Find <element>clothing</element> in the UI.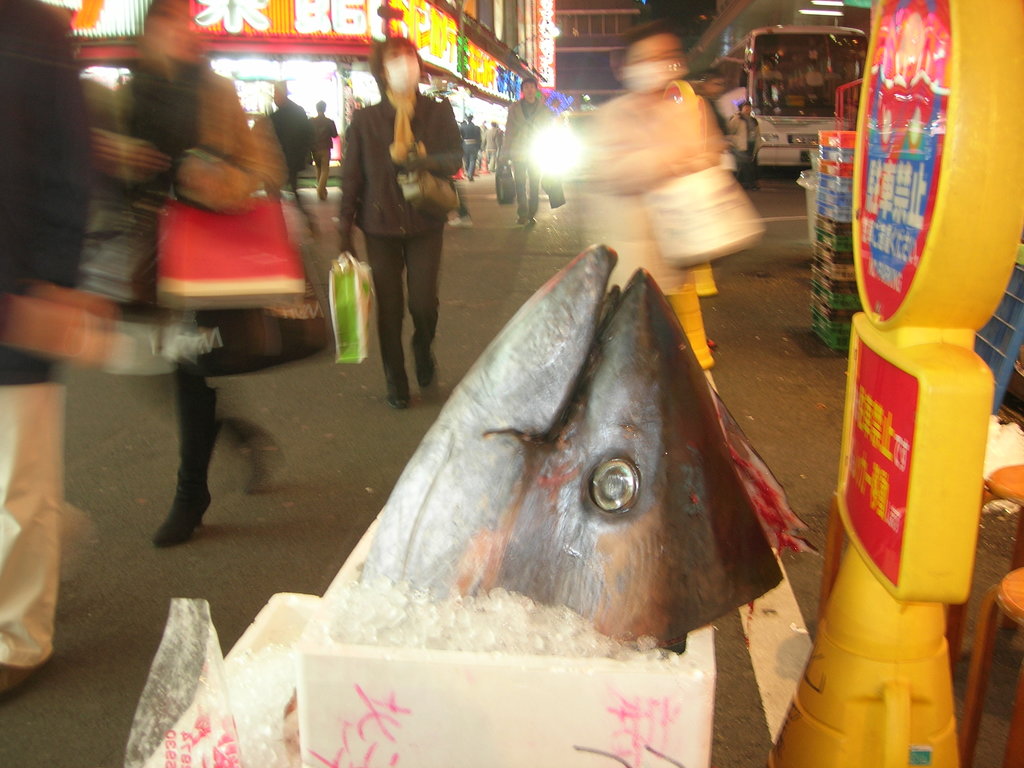
UI element at 0 1 90 674.
